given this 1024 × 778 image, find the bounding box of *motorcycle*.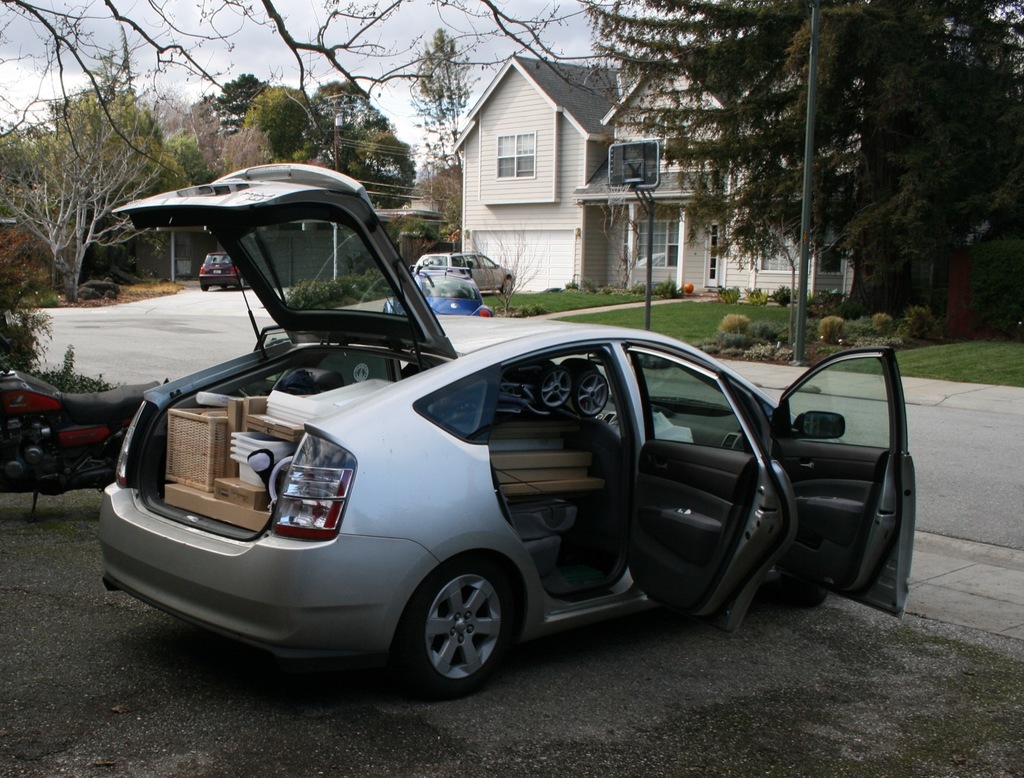
l=0, t=360, r=166, b=514.
